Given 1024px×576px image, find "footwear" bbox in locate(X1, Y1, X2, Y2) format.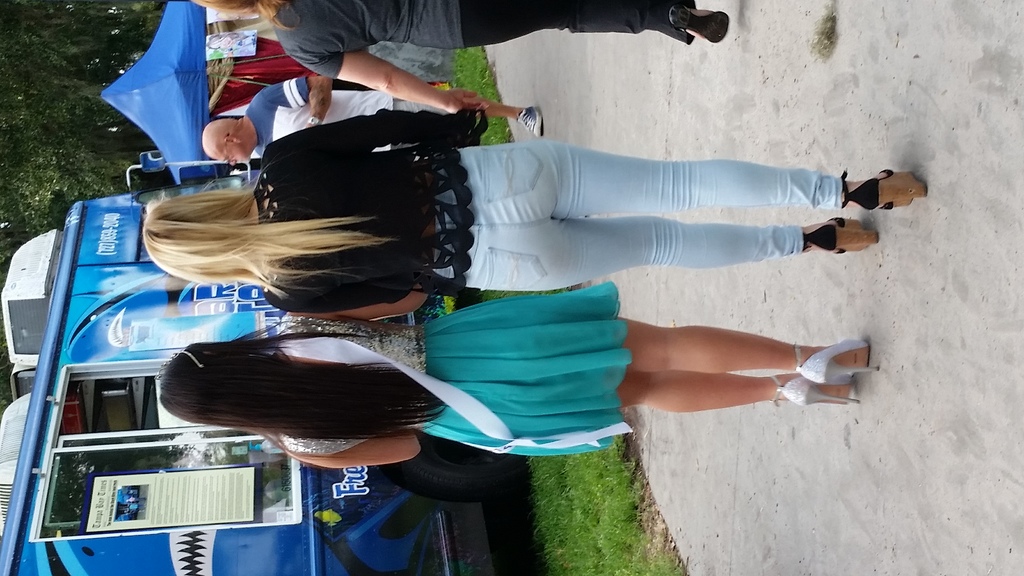
locate(667, 4, 731, 47).
